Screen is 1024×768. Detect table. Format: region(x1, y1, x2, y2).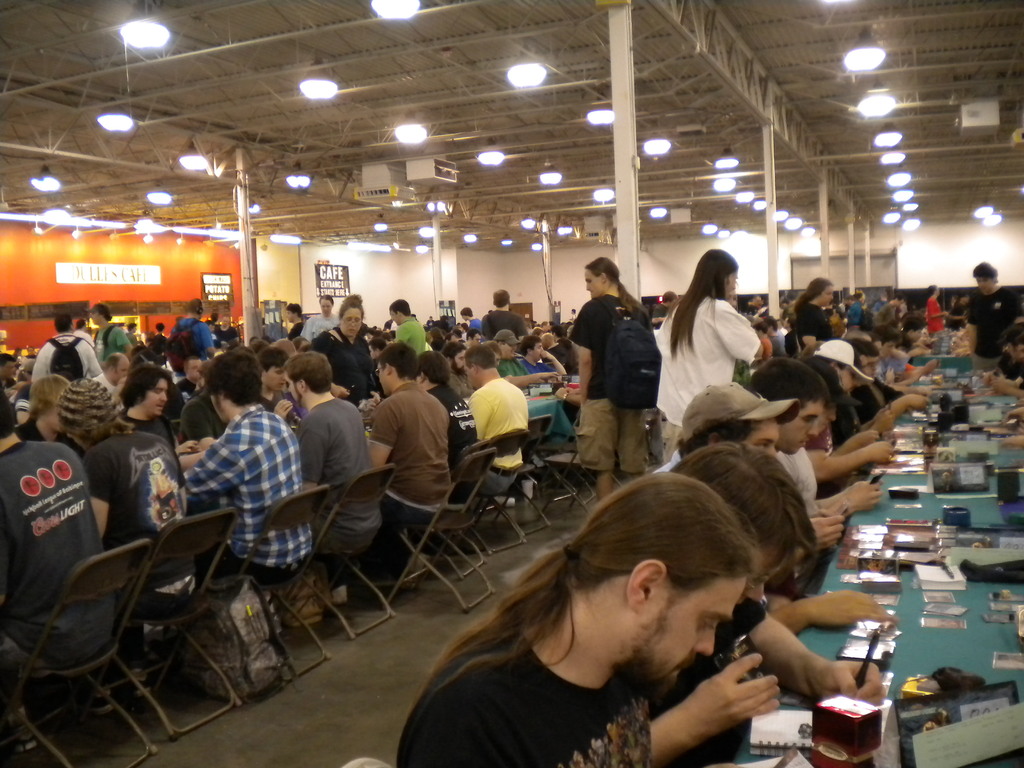
region(737, 328, 1022, 767).
